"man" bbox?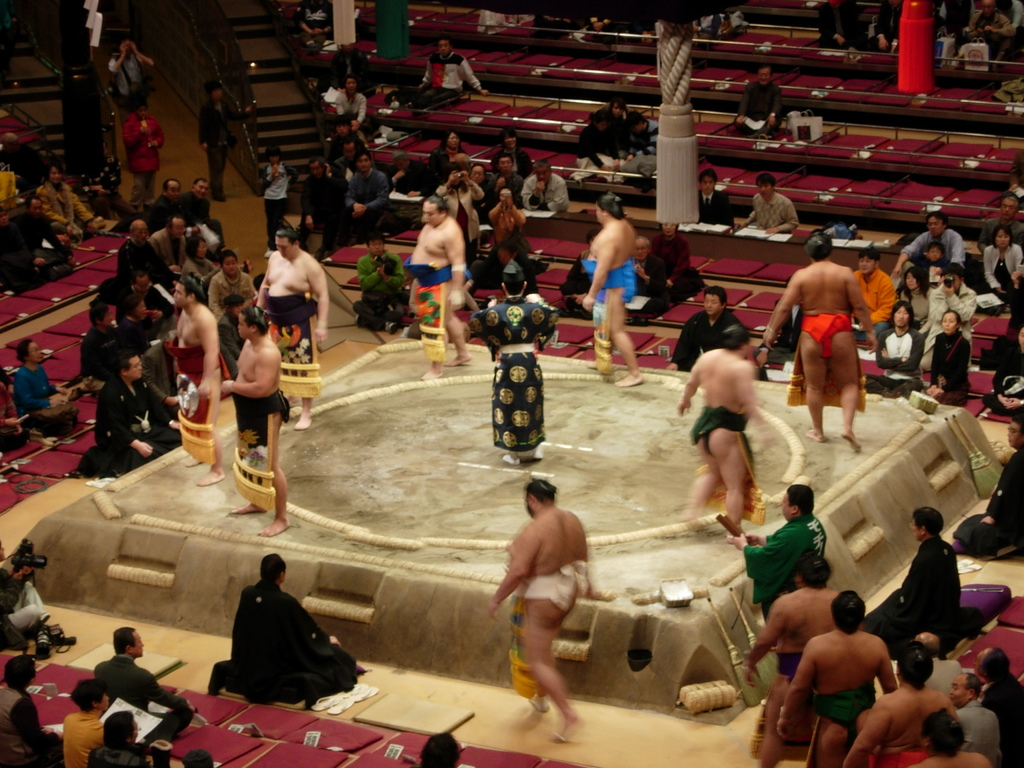
bbox=[950, 415, 1023, 559]
